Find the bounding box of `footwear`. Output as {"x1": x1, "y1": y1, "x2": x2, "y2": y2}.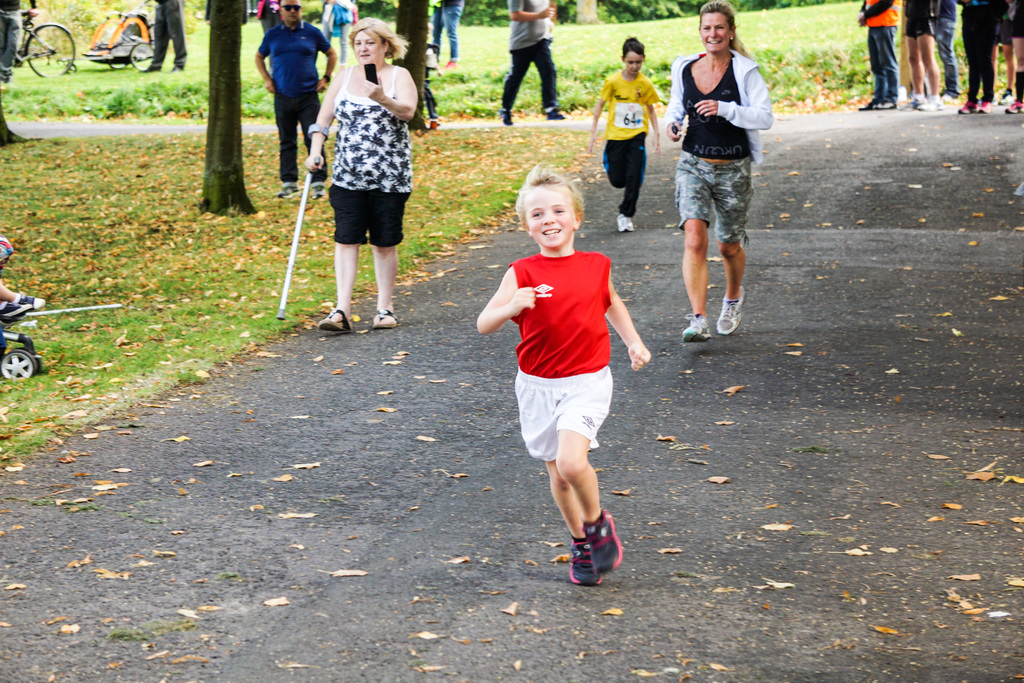
{"x1": 721, "y1": 287, "x2": 744, "y2": 332}.
